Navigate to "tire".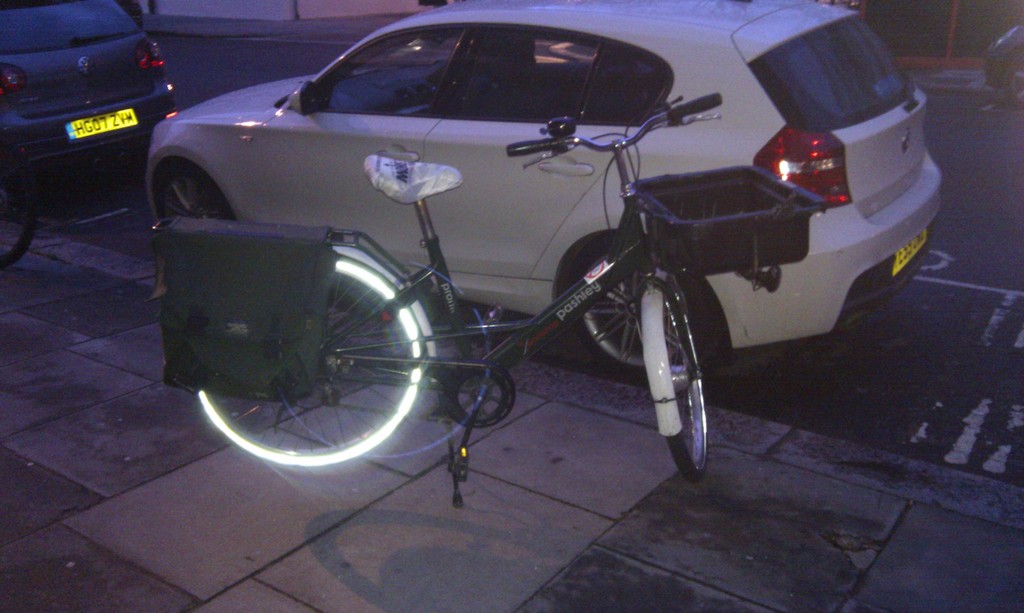
Navigation target: {"left": 1003, "top": 60, "right": 1023, "bottom": 104}.
